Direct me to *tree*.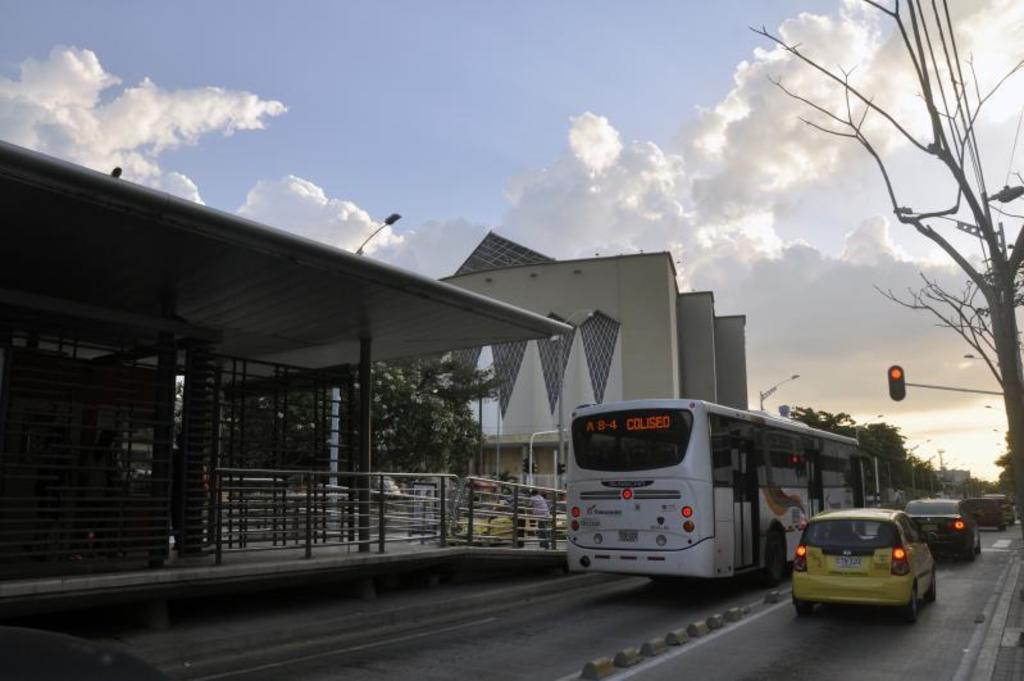
Direction: 864:221:1023:499.
